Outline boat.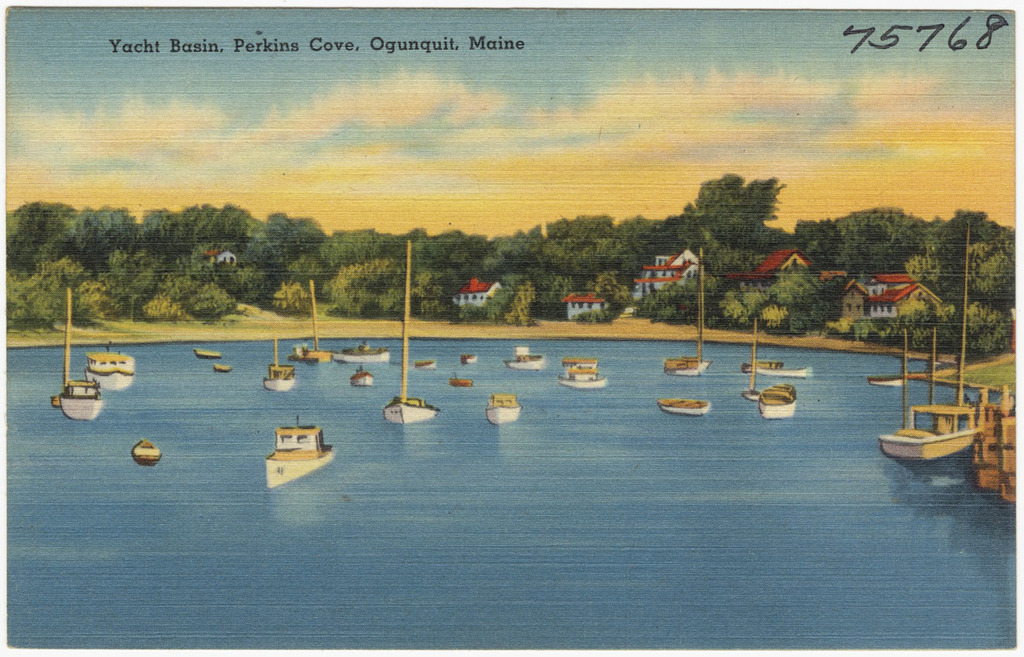
Outline: [736, 319, 759, 402].
